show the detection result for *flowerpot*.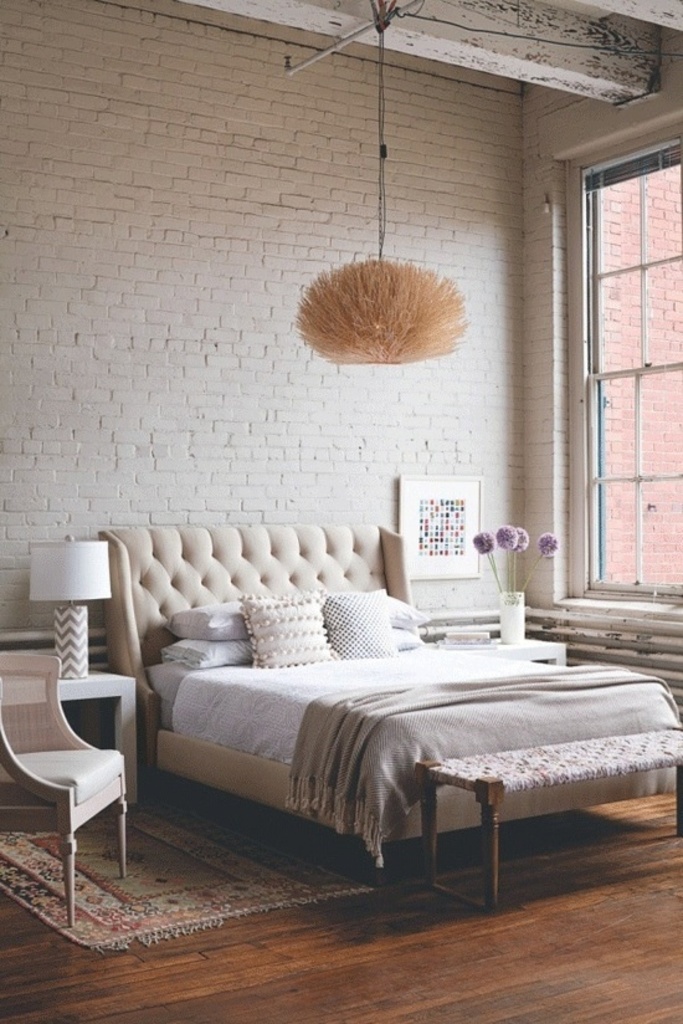
bbox(499, 592, 523, 645).
